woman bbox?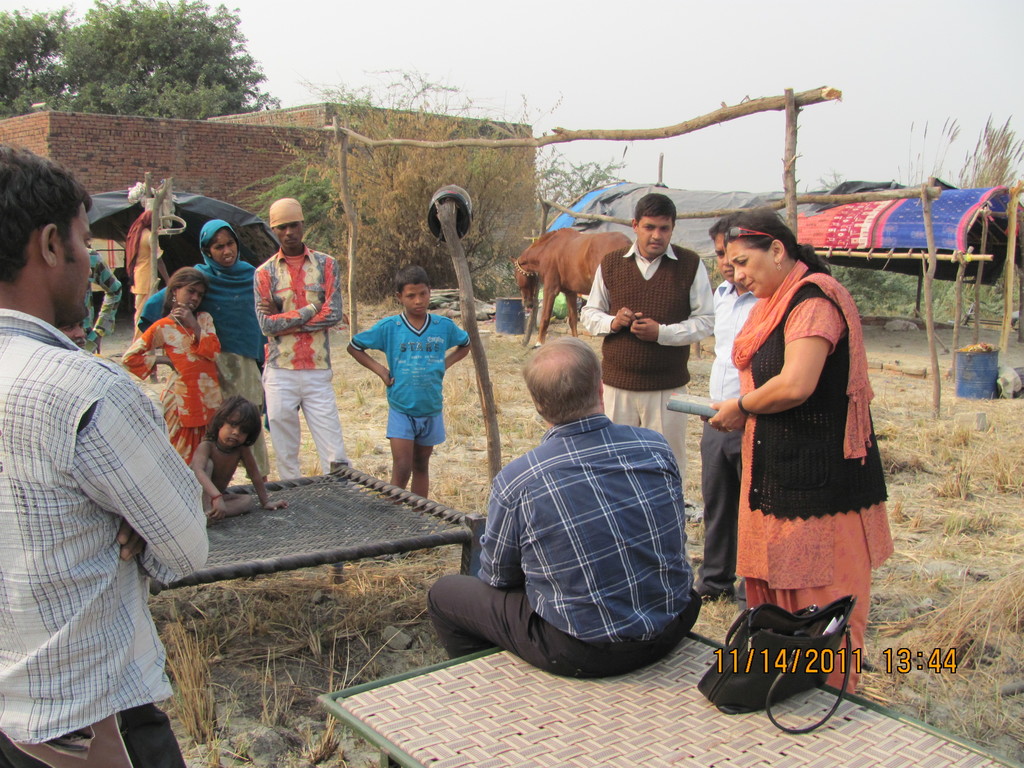
bbox=[134, 218, 273, 482]
